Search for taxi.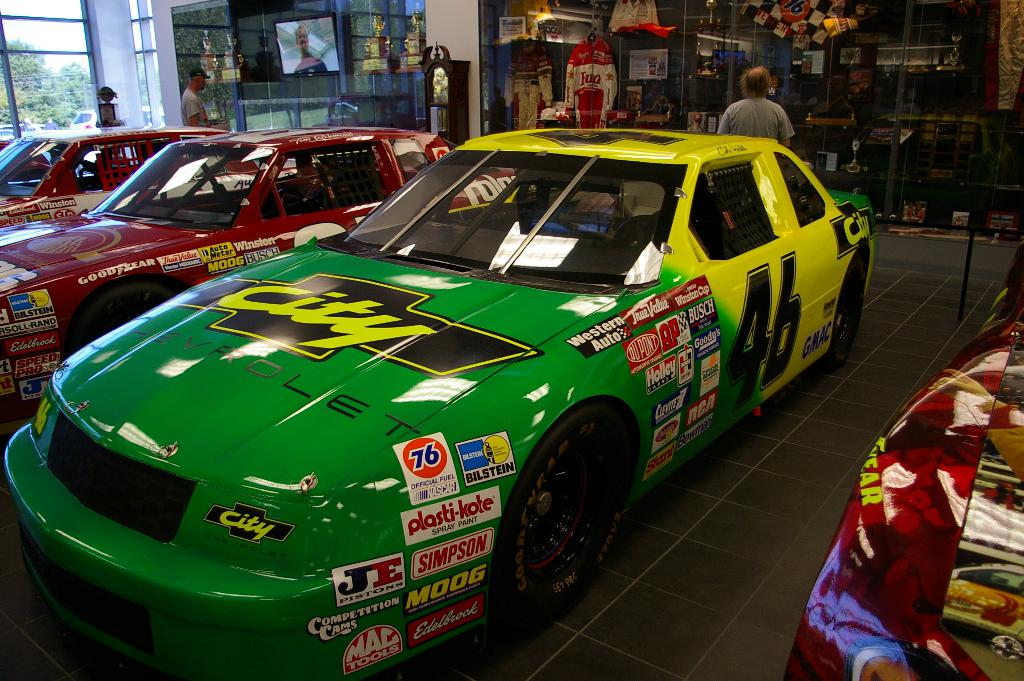
Found at [783,241,1023,680].
